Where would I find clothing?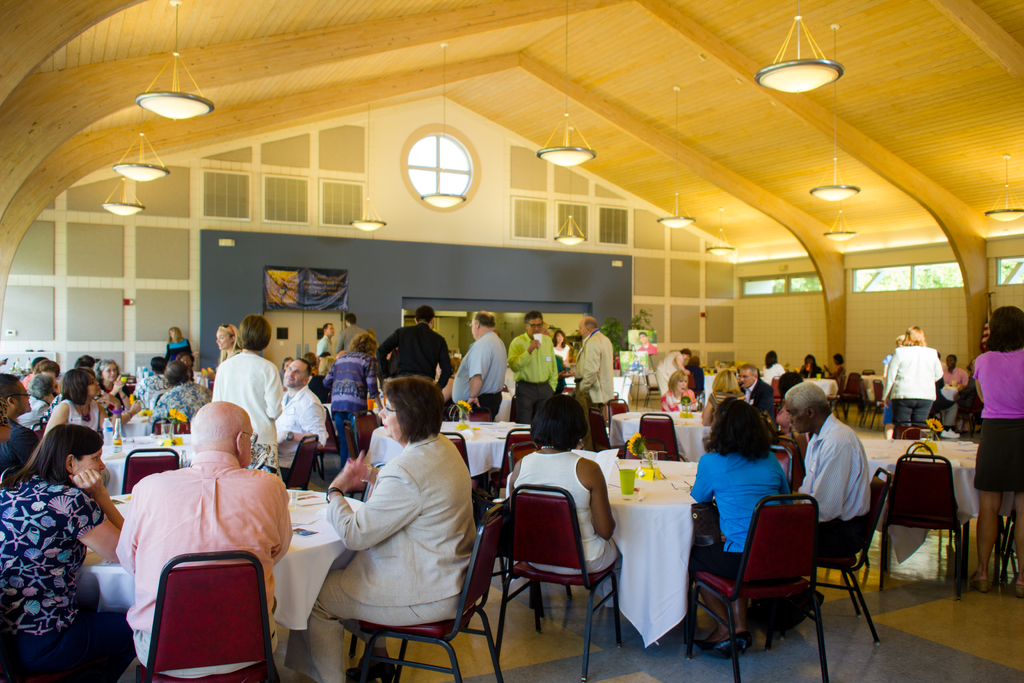
At pyautogui.locateOnScreen(878, 340, 942, 432).
